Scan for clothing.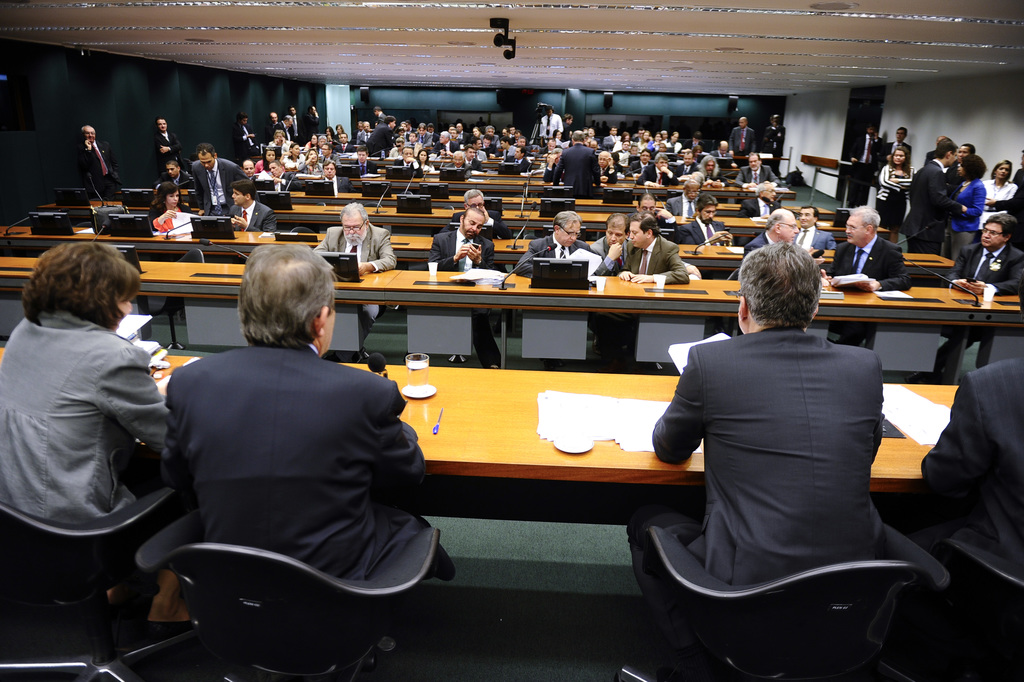
Scan result: crop(151, 127, 184, 173).
